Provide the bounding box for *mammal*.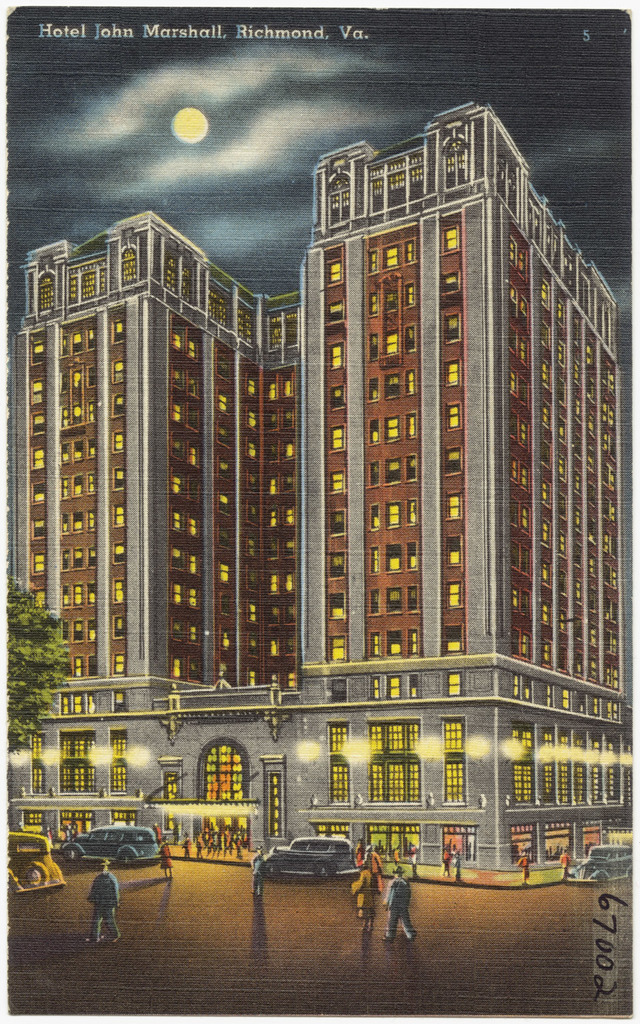
detection(442, 844, 448, 877).
